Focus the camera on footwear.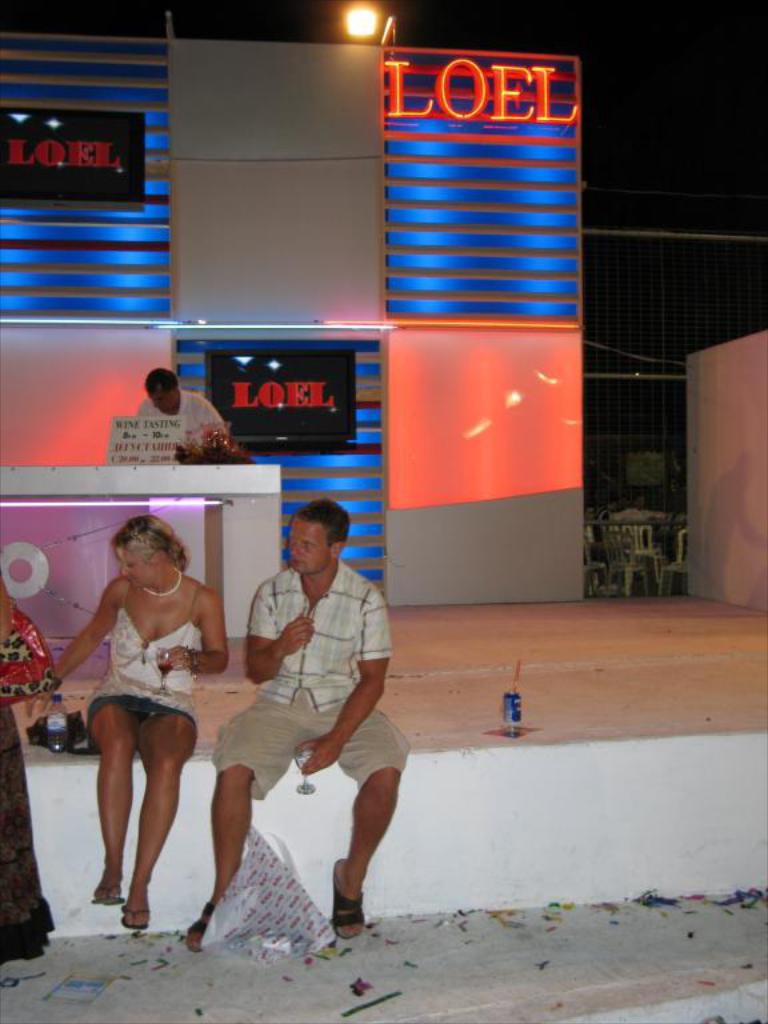
Focus region: (187, 900, 212, 956).
